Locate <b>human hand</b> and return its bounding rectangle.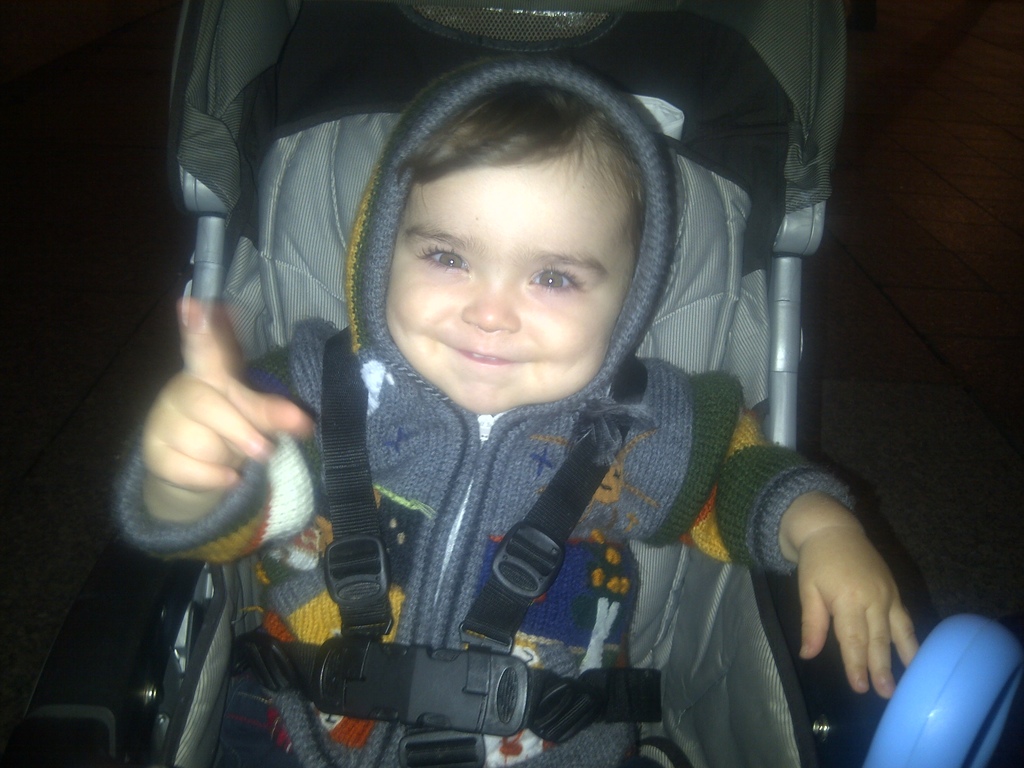
rect(136, 297, 300, 491).
